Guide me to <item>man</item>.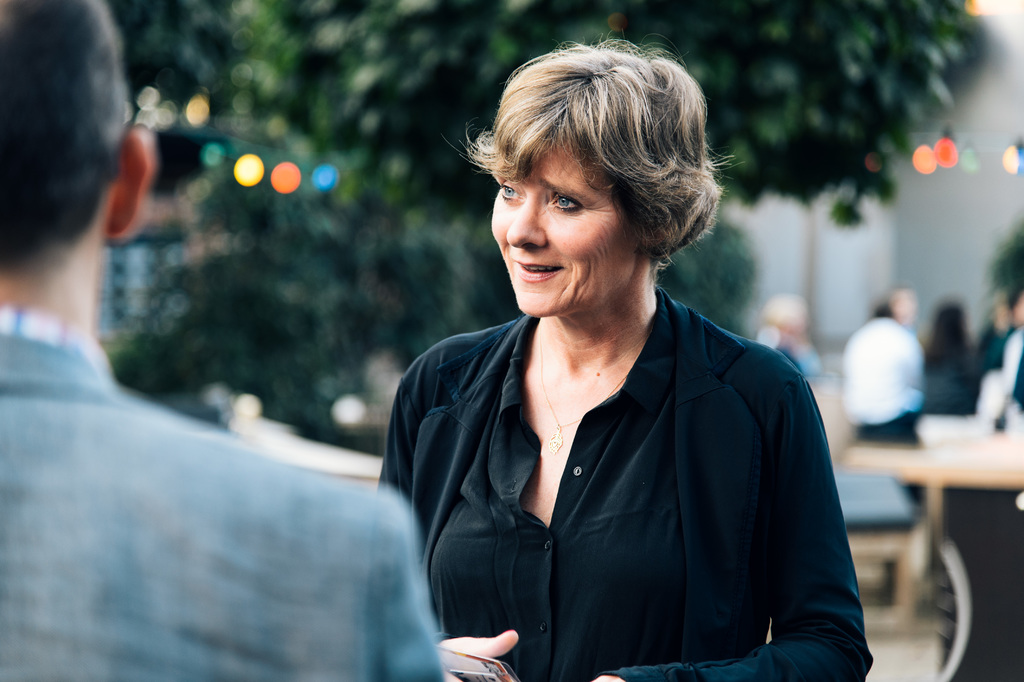
Guidance: Rect(0, 0, 444, 681).
